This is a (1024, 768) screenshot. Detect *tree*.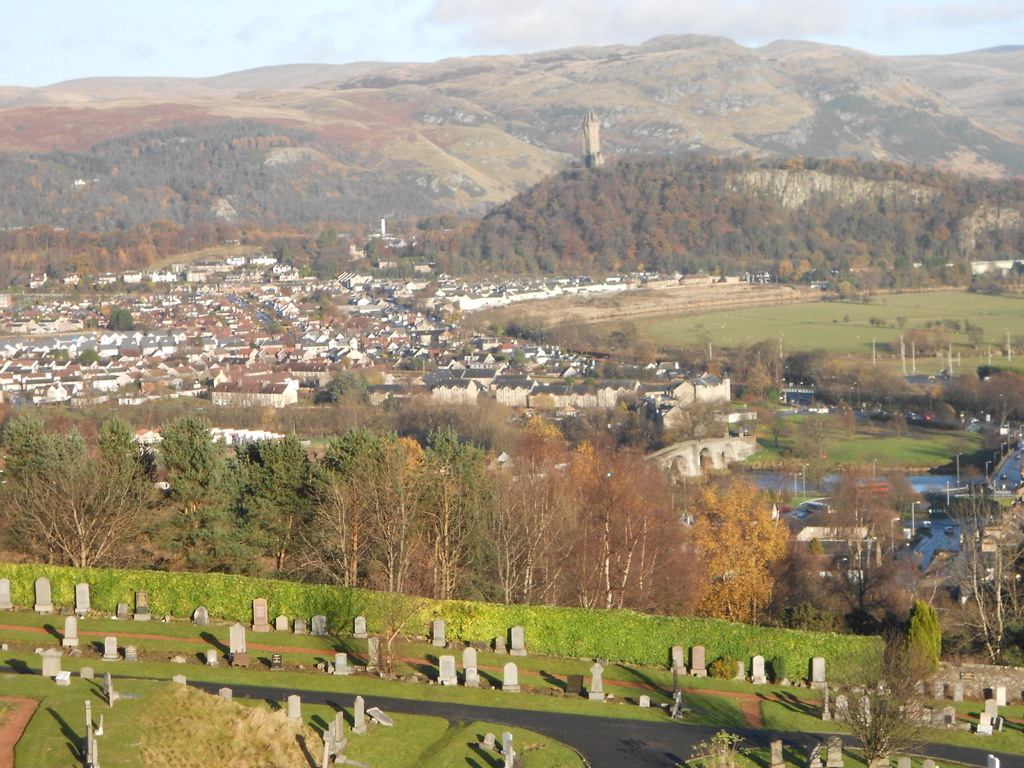
bbox=[332, 429, 446, 600].
